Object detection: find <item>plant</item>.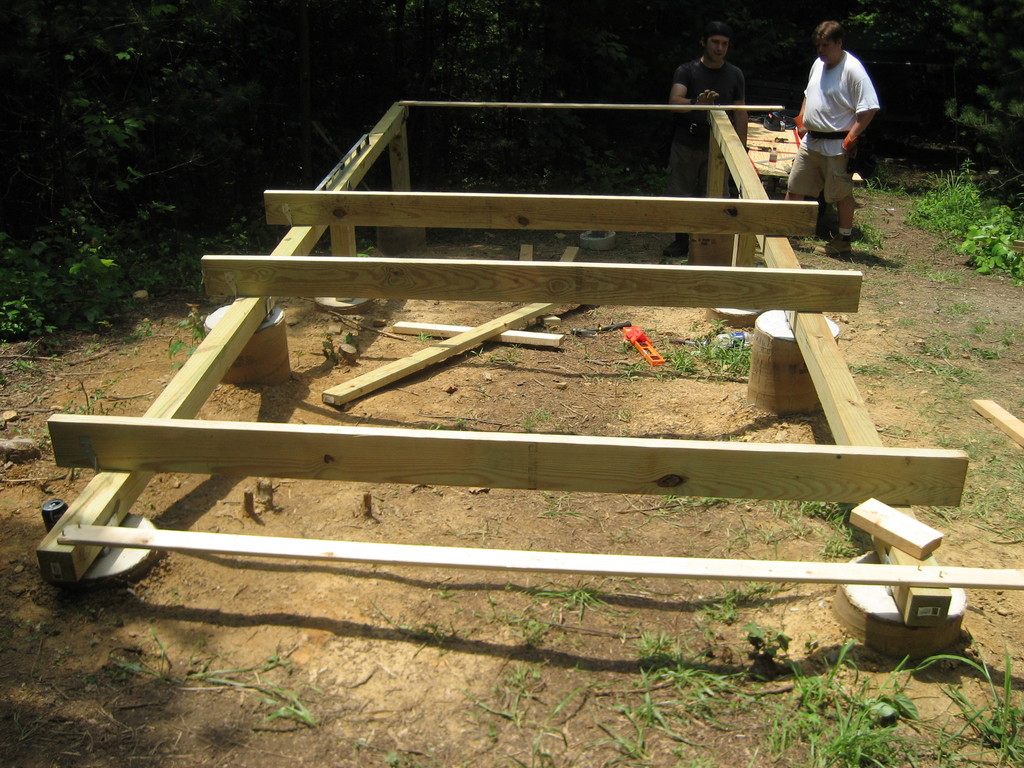
(531, 577, 626, 623).
